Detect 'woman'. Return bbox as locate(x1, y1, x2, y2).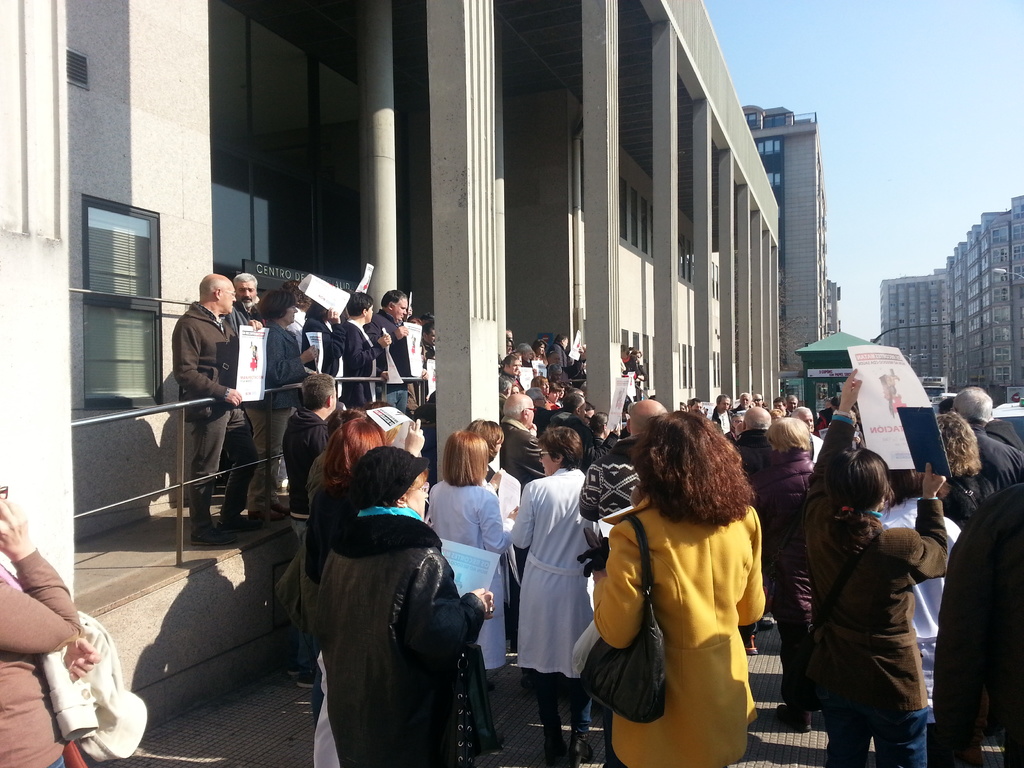
locate(312, 447, 495, 767).
